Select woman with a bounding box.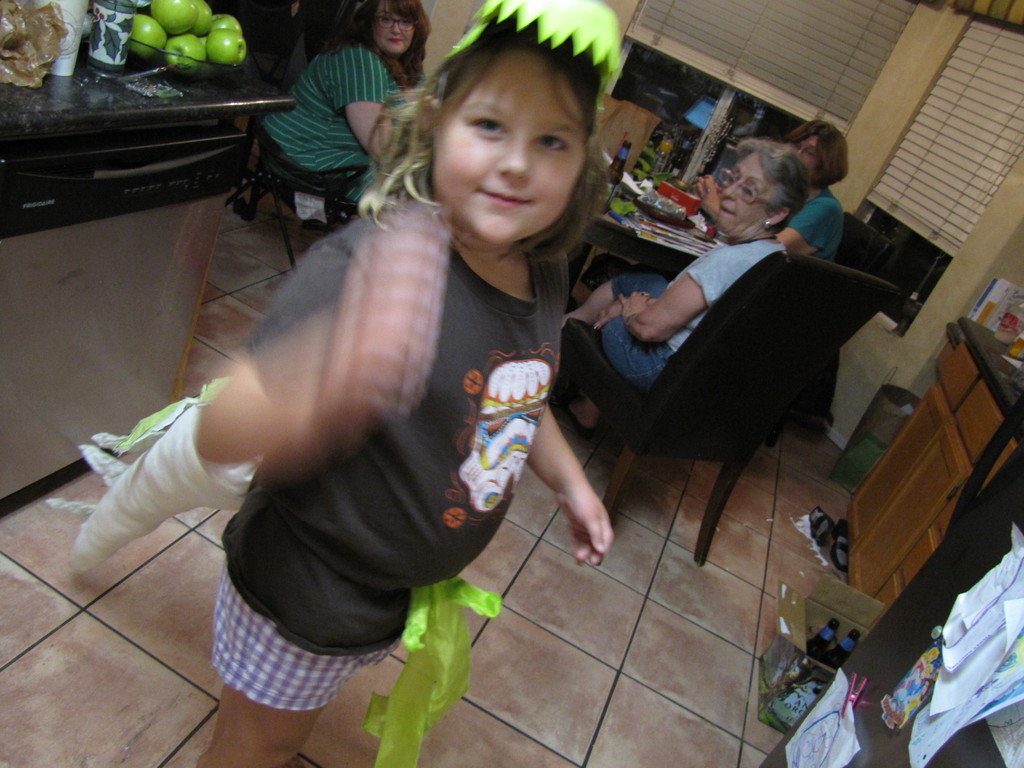
253/0/429/214.
